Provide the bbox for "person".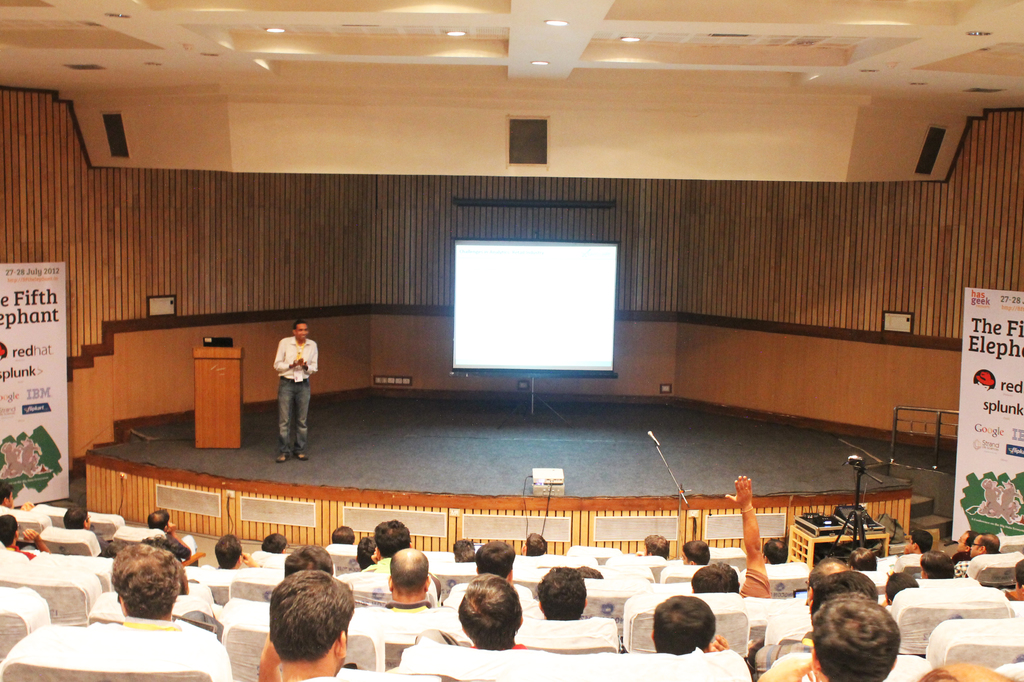
{"x1": 517, "y1": 530, "x2": 557, "y2": 560}.
